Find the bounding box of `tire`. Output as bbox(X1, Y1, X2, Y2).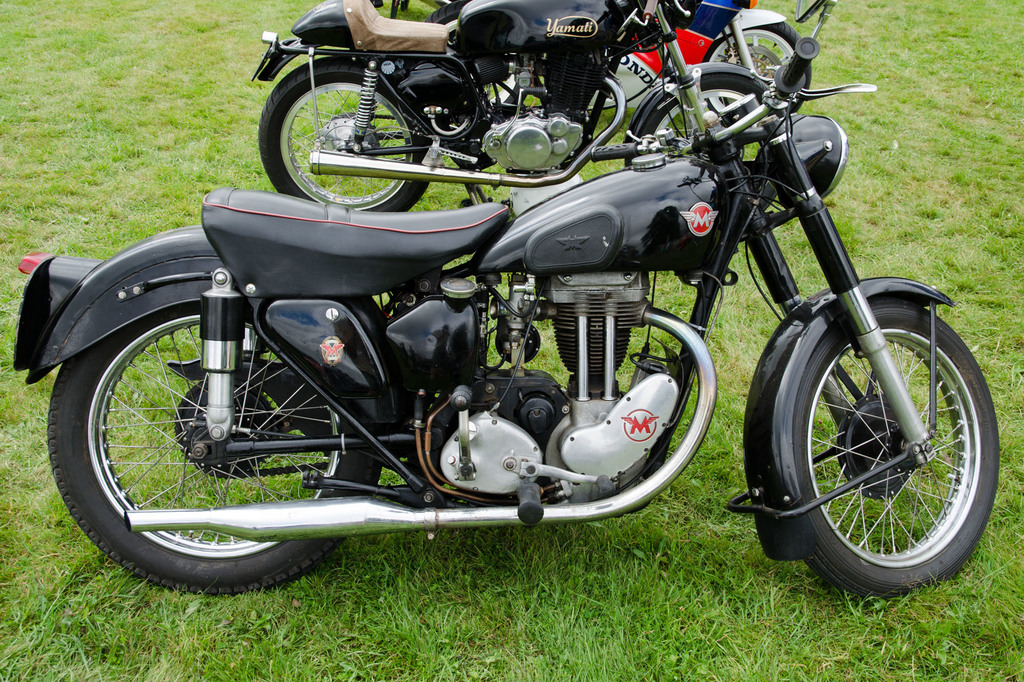
bbox(47, 302, 383, 594).
